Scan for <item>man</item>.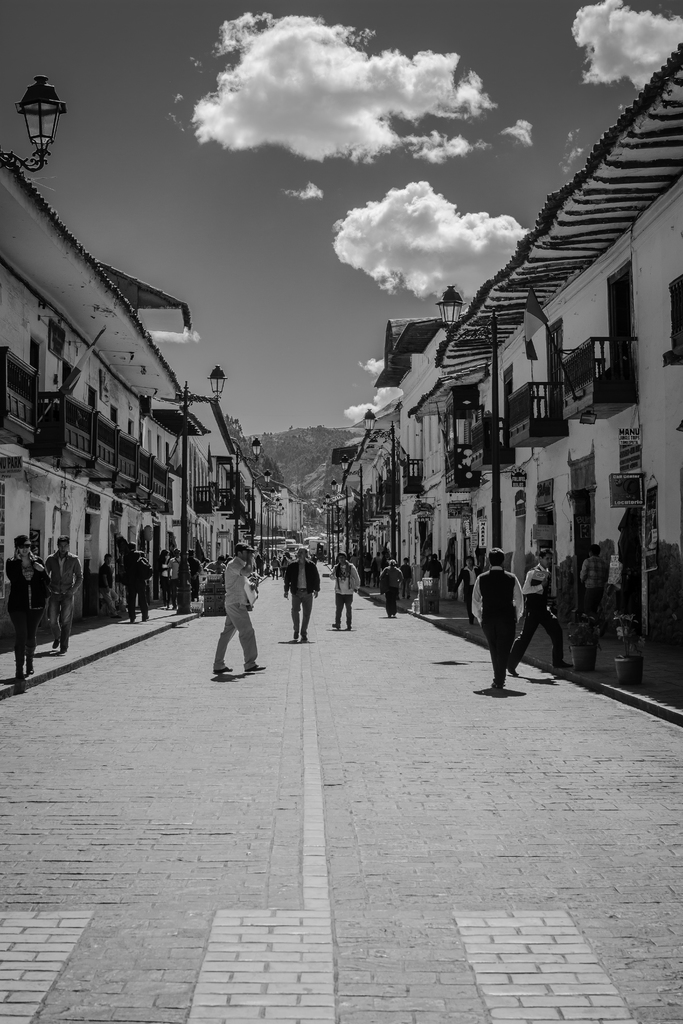
Scan result: box=[168, 551, 178, 607].
